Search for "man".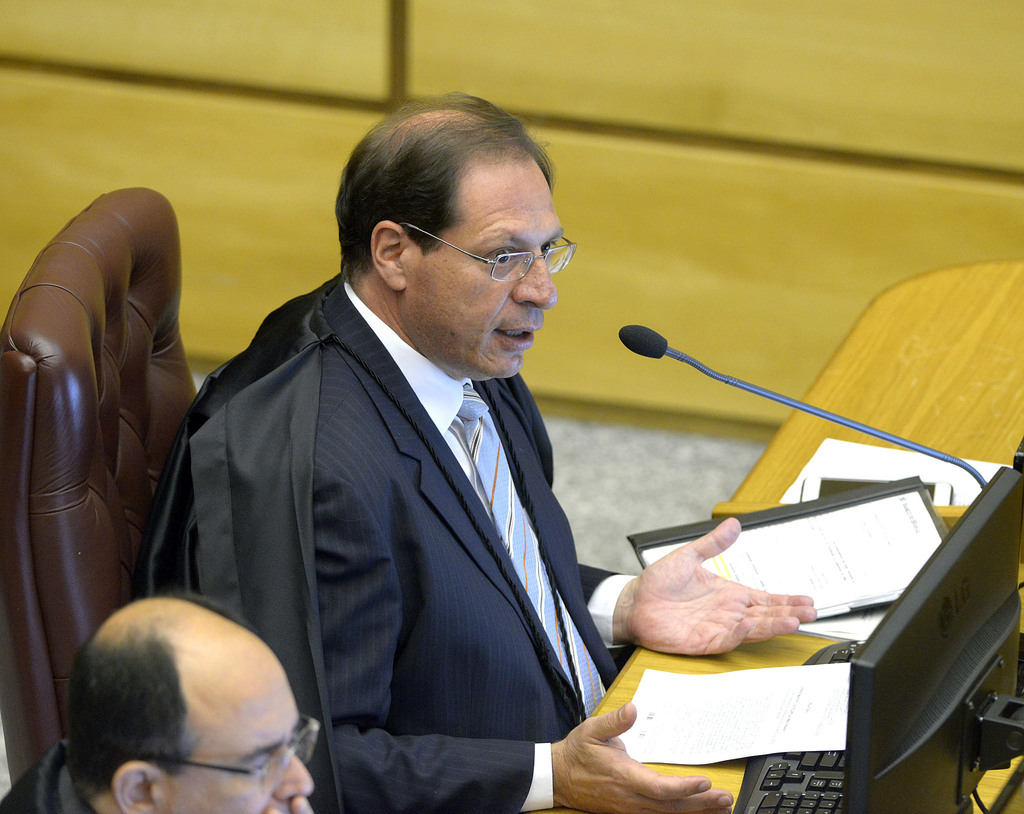
Found at select_region(0, 590, 321, 813).
